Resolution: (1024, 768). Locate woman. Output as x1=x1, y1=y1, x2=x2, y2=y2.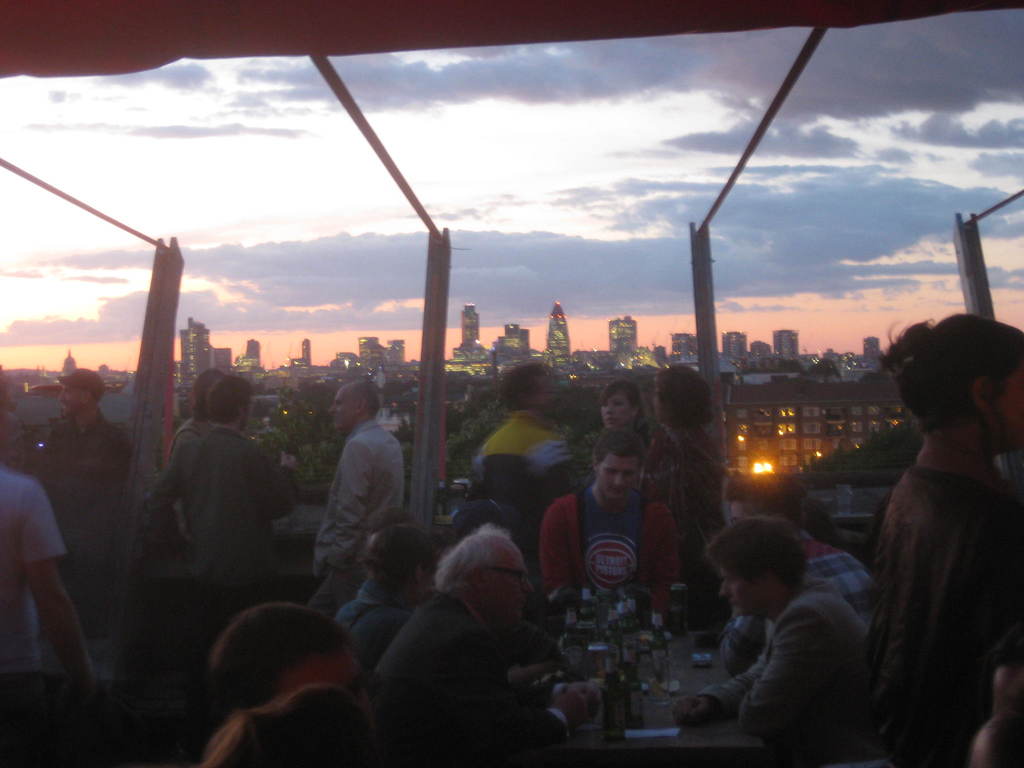
x1=597, y1=376, x2=652, y2=441.
